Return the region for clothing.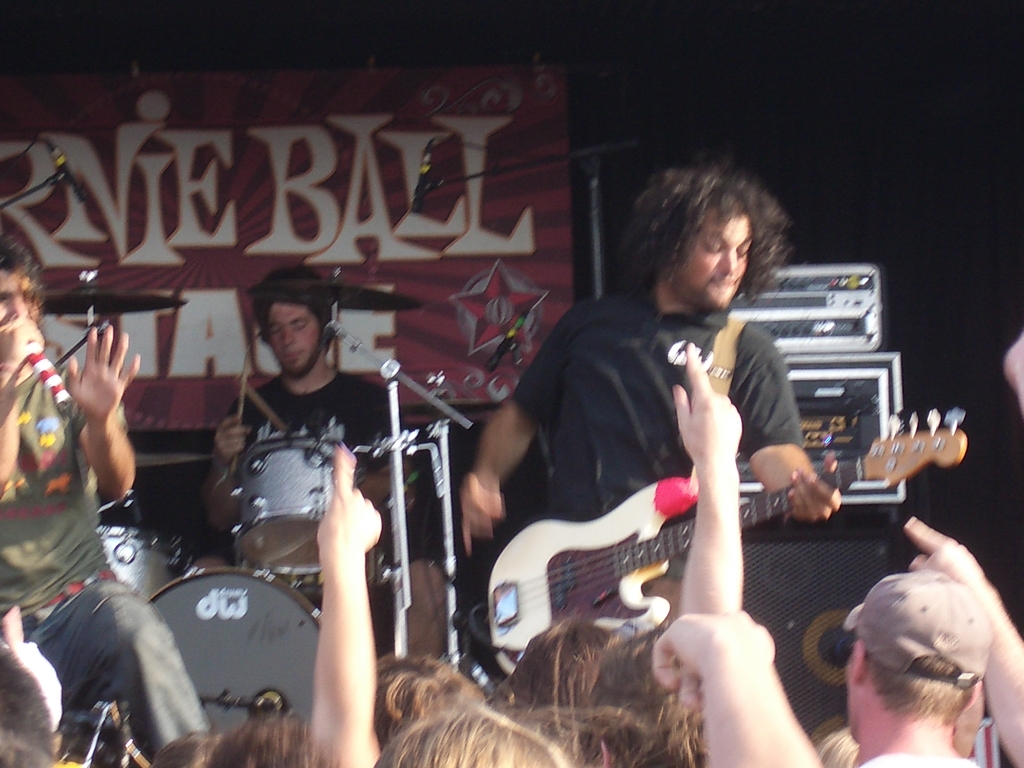
bbox=[230, 373, 403, 648].
